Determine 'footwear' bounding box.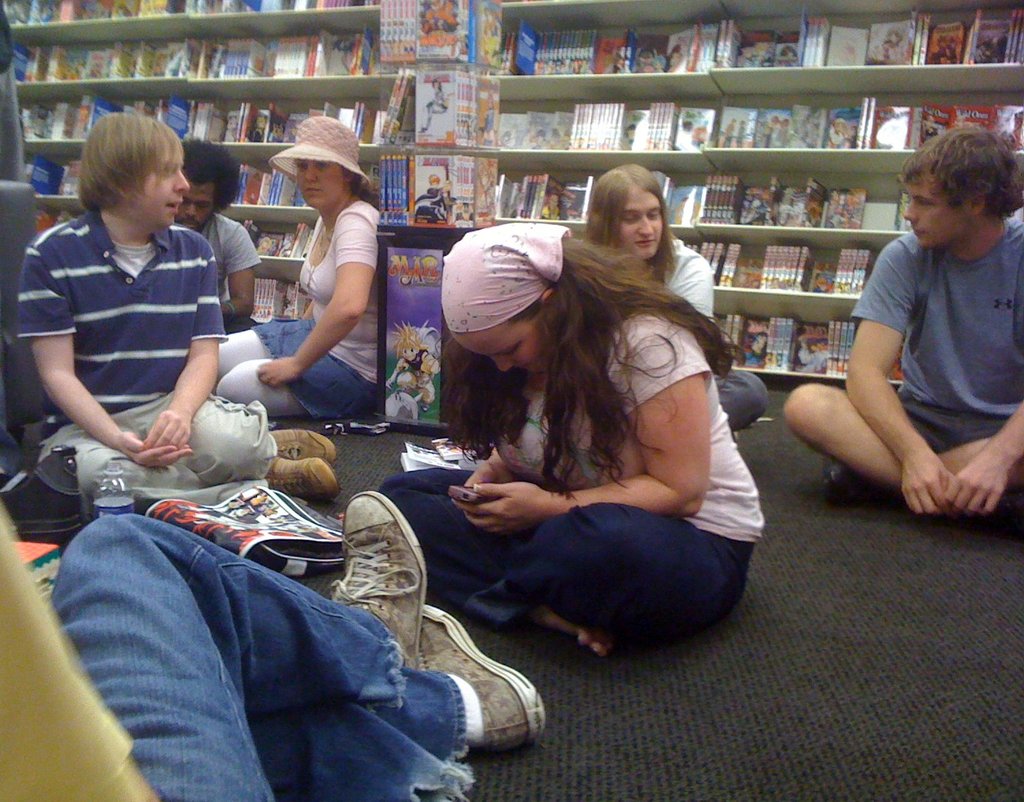
Determined: (x1=820, y1=459, x2=893, y2=505).
